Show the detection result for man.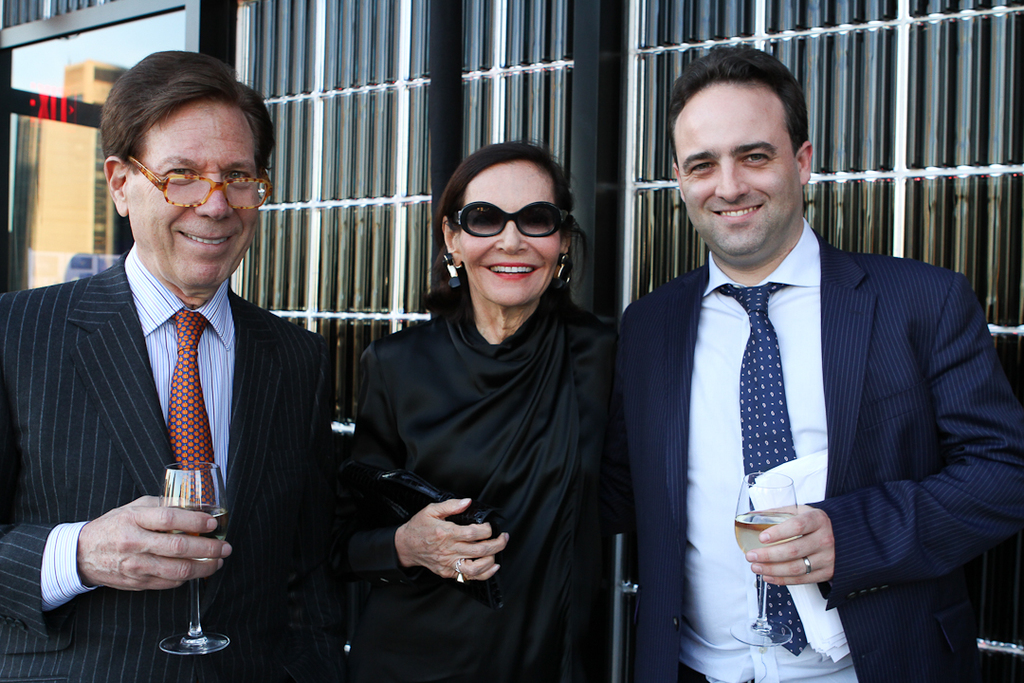
crop(0, 49, 369, 672).
